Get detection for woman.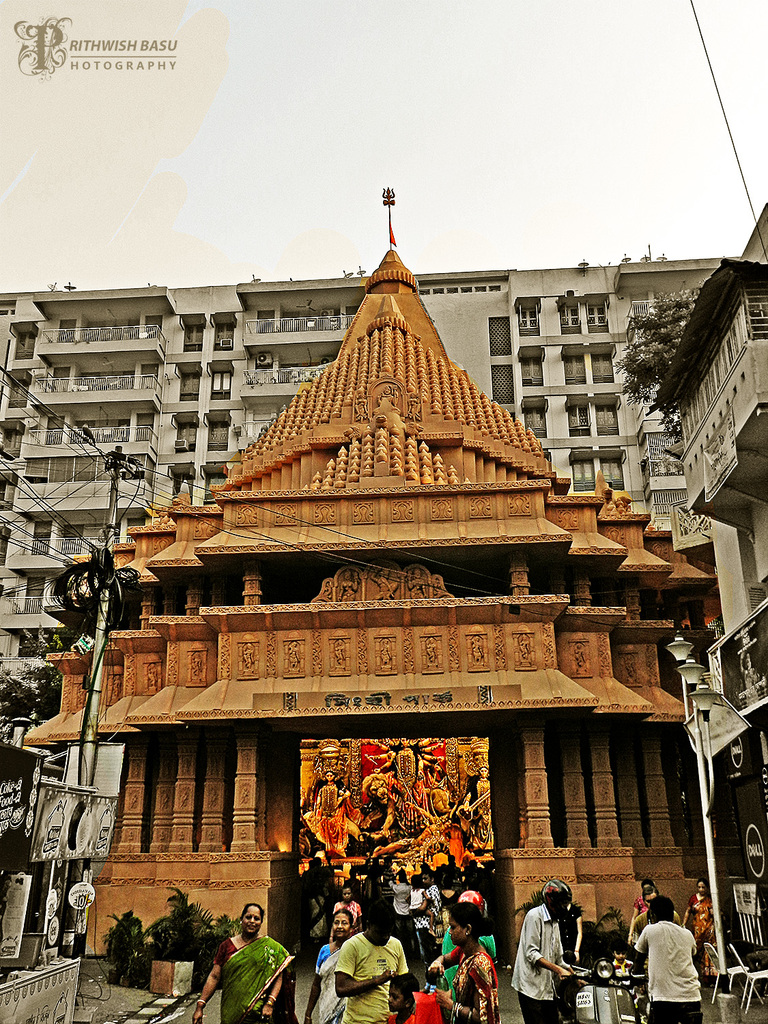
Detection: rect(427, 905, 500, 1023).
